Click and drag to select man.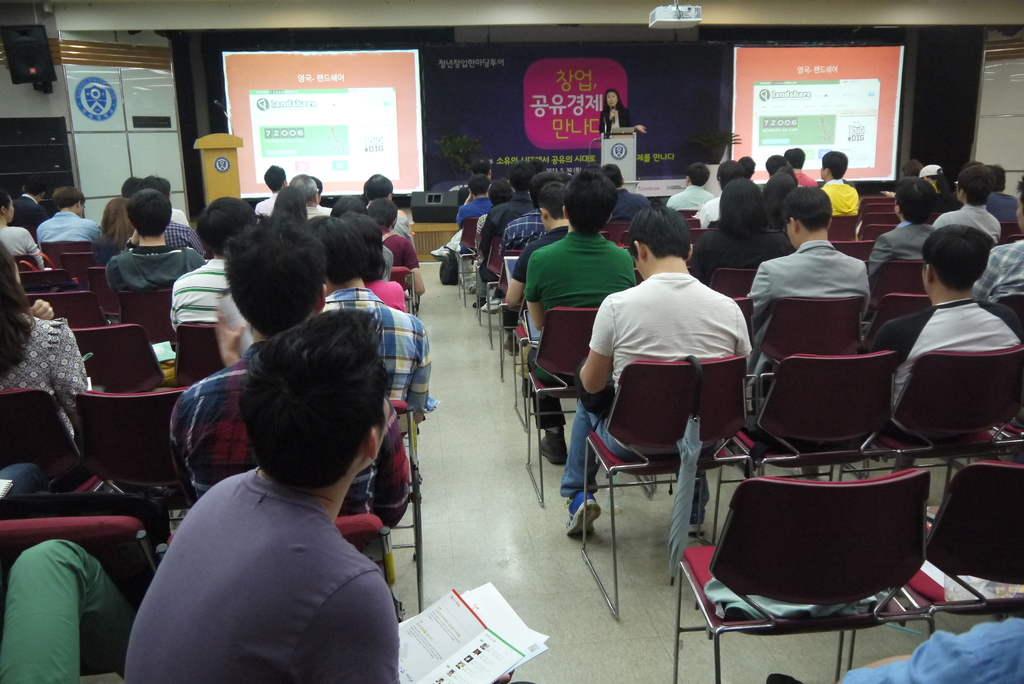
Selection: x1=41 y1=179 x2=95 y2=247.
